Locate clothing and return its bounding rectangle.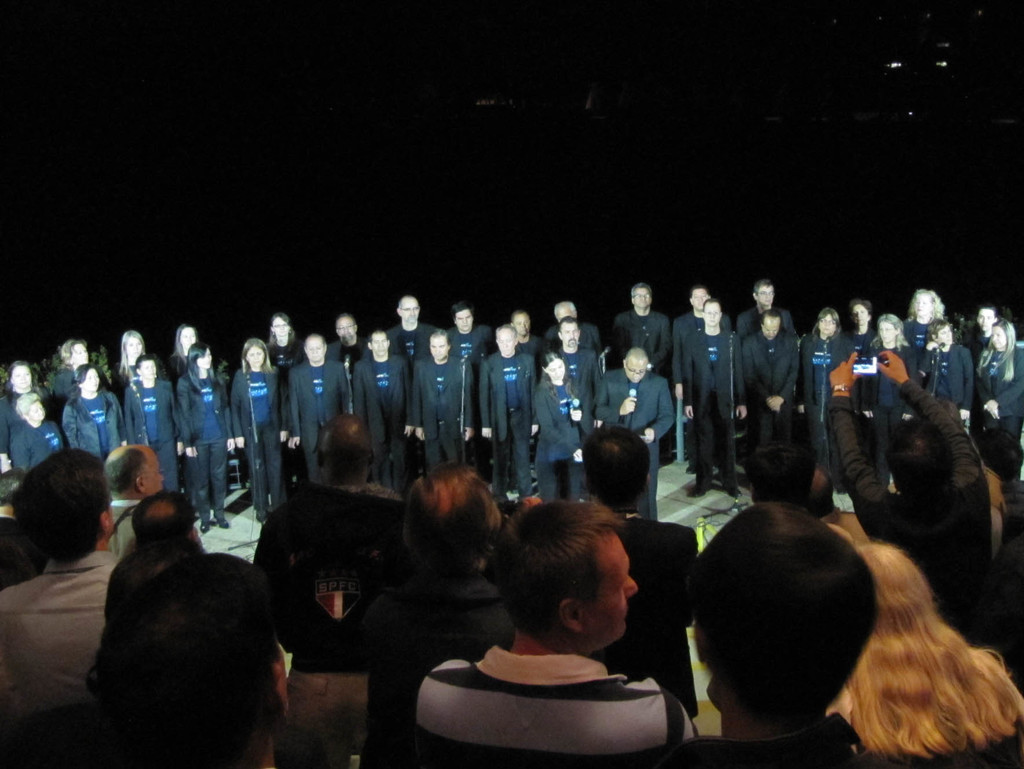
[left=856, top=681, right=1023, bottom=768].
